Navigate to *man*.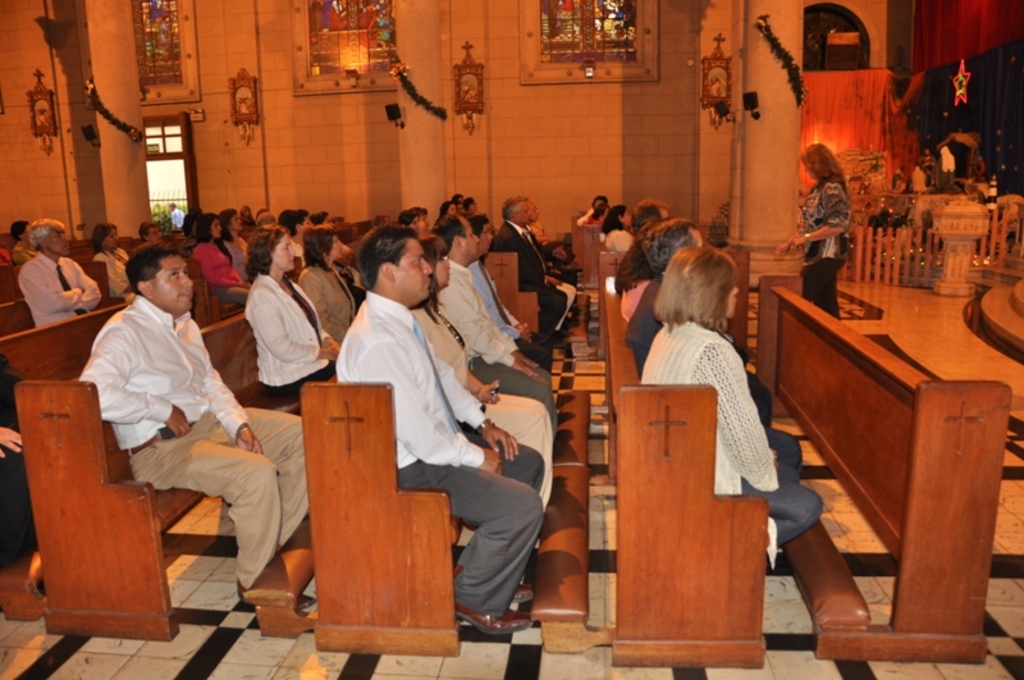
Navigation target: select_region(488, 192, 570, 344).
